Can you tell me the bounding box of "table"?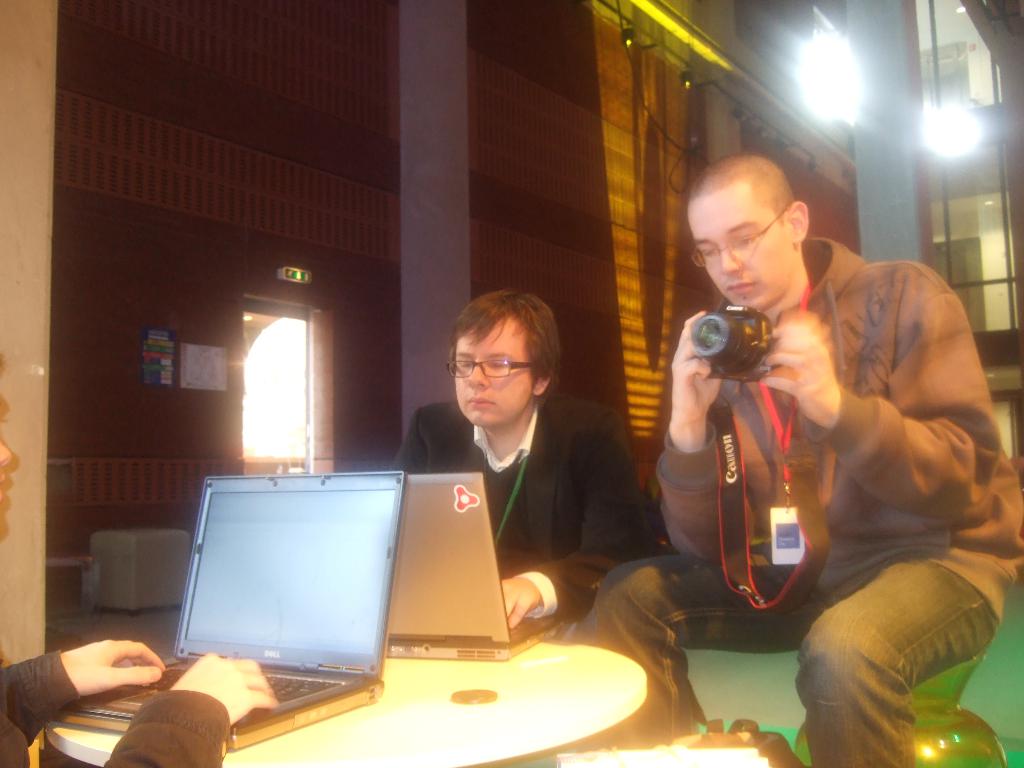
[left=90, top=525, right=196, bottom=611].
